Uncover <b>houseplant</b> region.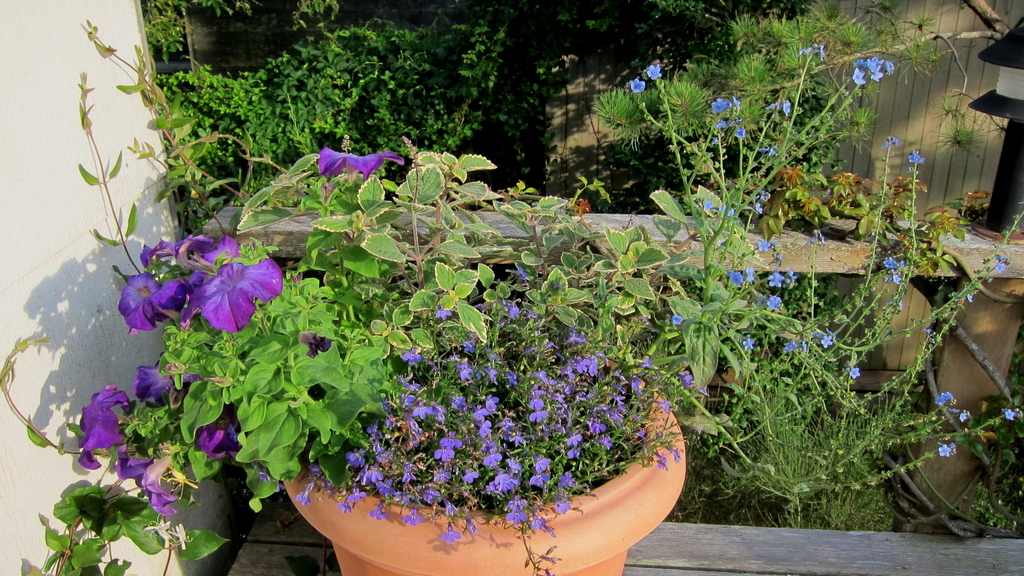
Uncovered: <box>0,21,1023,575</box>.
